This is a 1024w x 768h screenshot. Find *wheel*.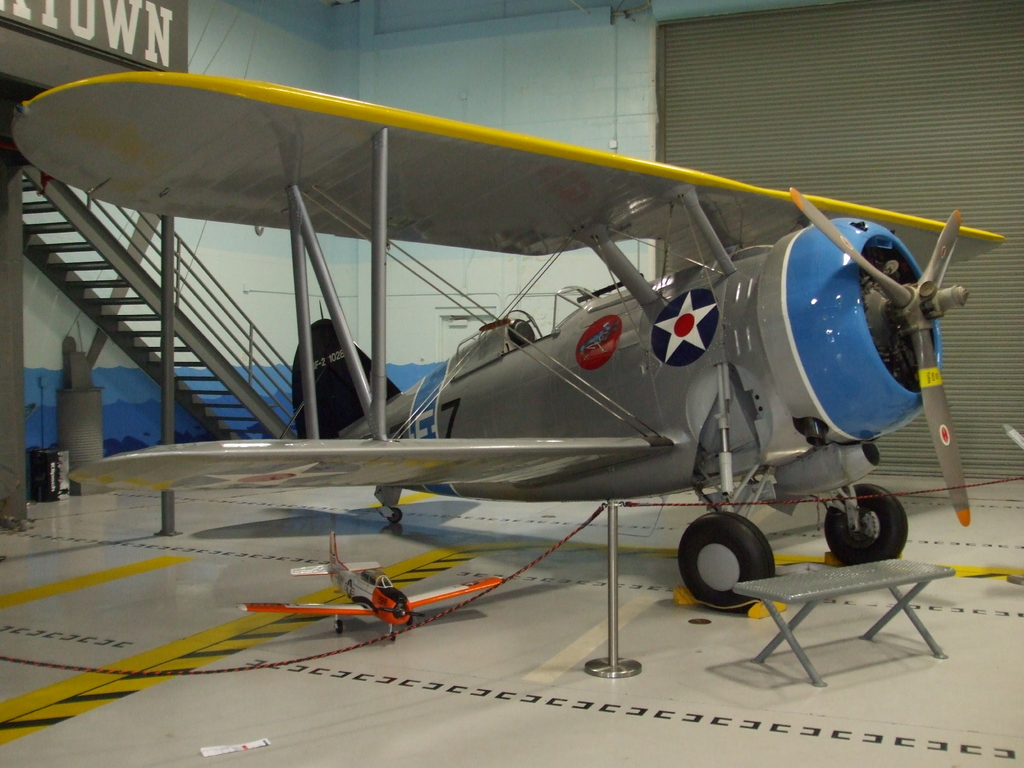
Bounding box: 386, 631, 397, 648.
